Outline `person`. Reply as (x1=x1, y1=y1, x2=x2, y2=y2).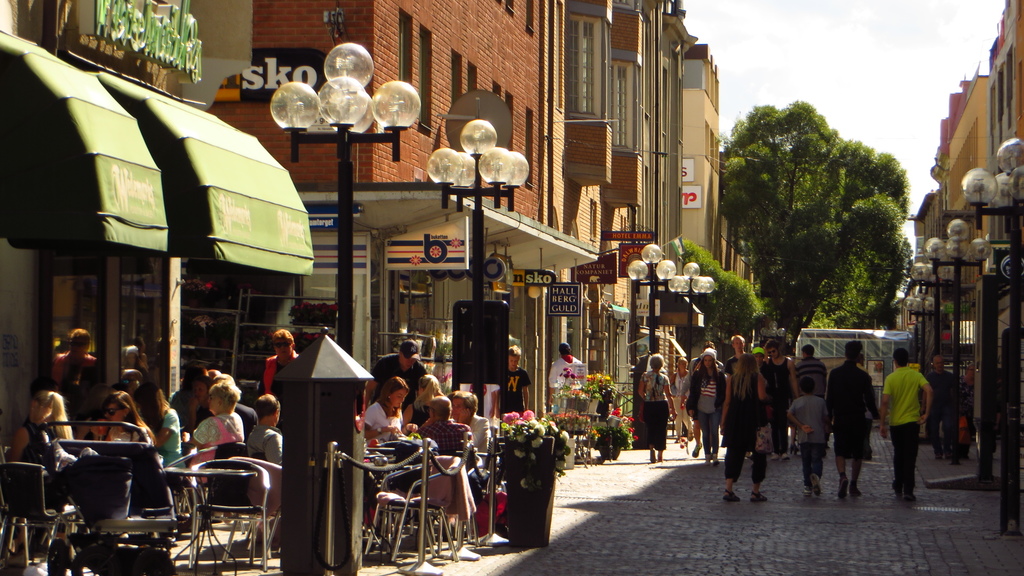
(x1=6, y1=391, x2=76, y2=472).
